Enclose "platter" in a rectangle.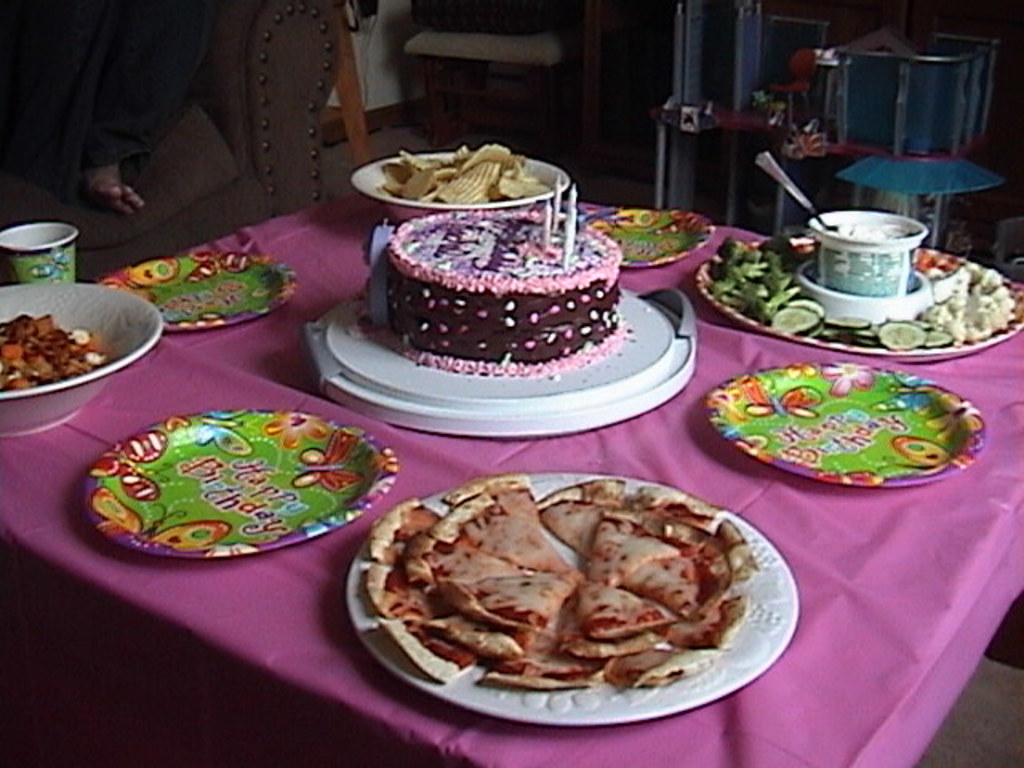
83,411,394,557.
